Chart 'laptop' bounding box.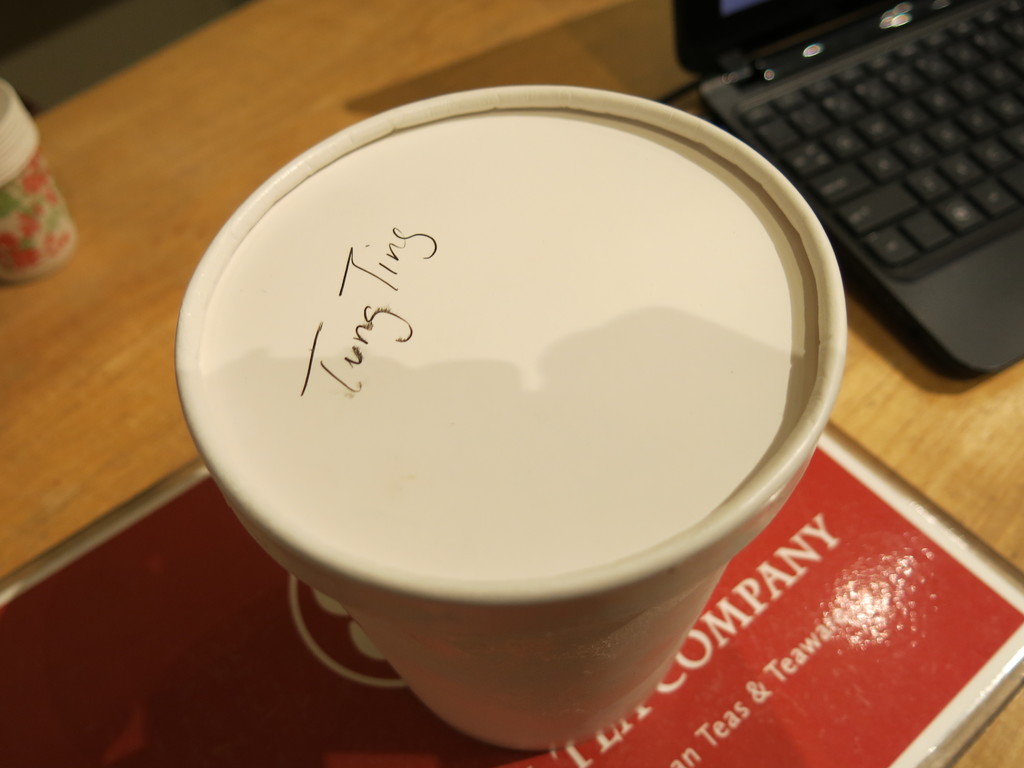
Charted: box=[723, 0, 1023, 361].
